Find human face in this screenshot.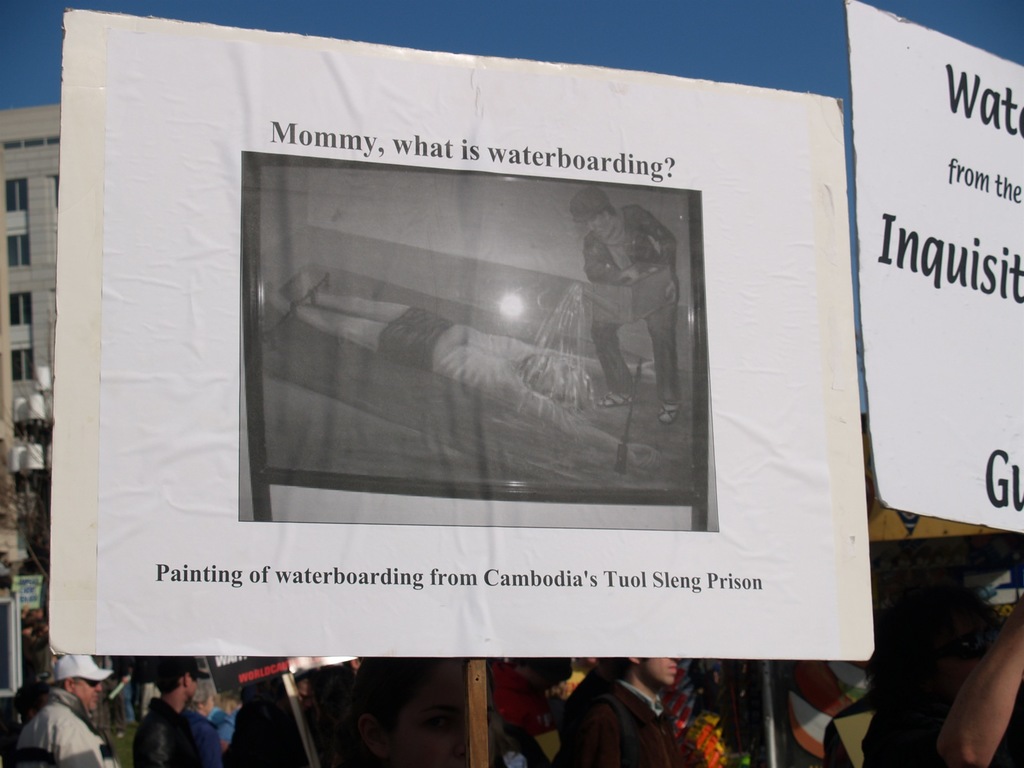
The bounding box for human face is bbox=(76, 676, 103, 708).
